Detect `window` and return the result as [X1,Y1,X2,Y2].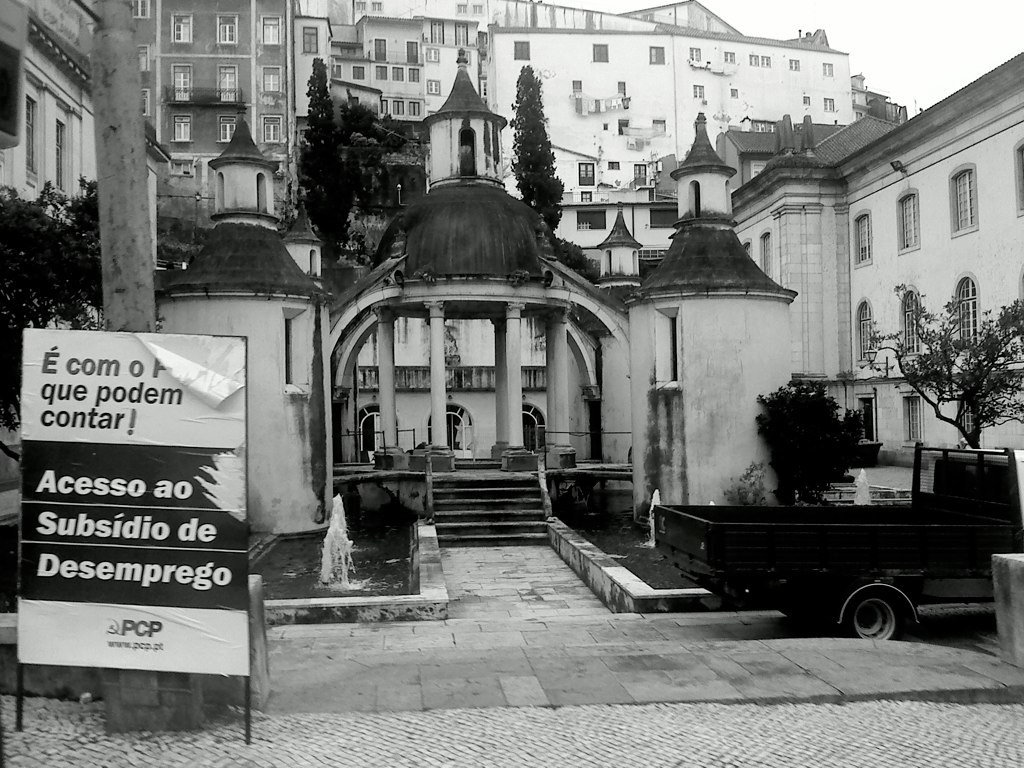
[376,65,388,80].
